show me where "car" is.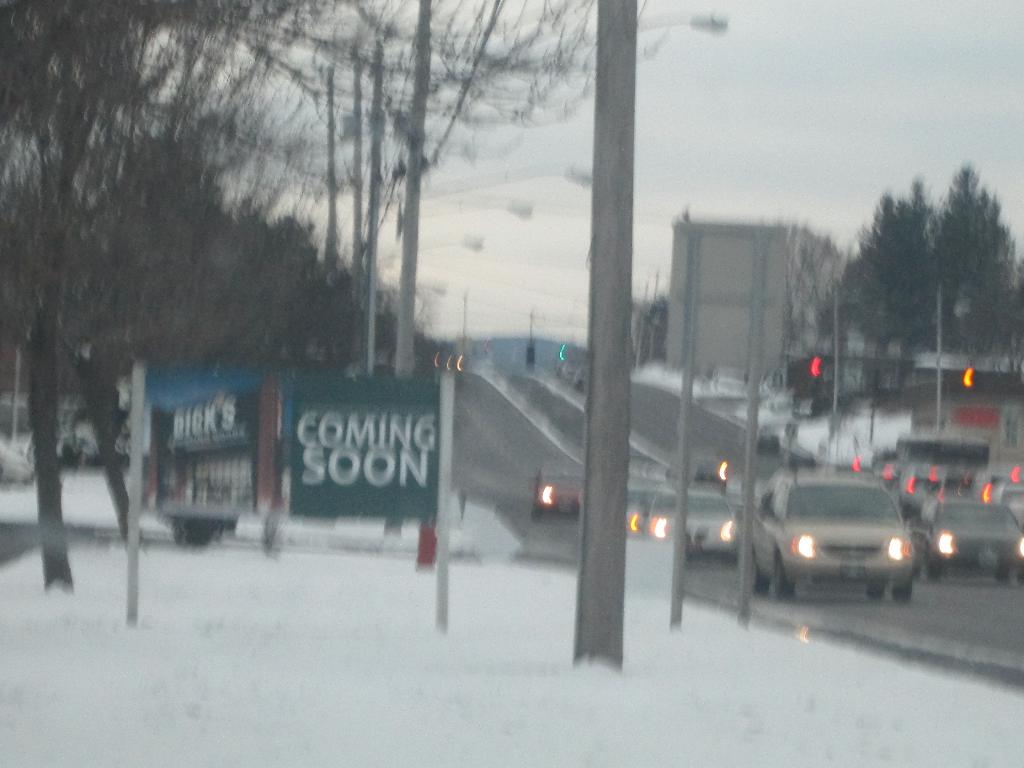
"car" is at <region>645, 488, 739, 554</region>.
